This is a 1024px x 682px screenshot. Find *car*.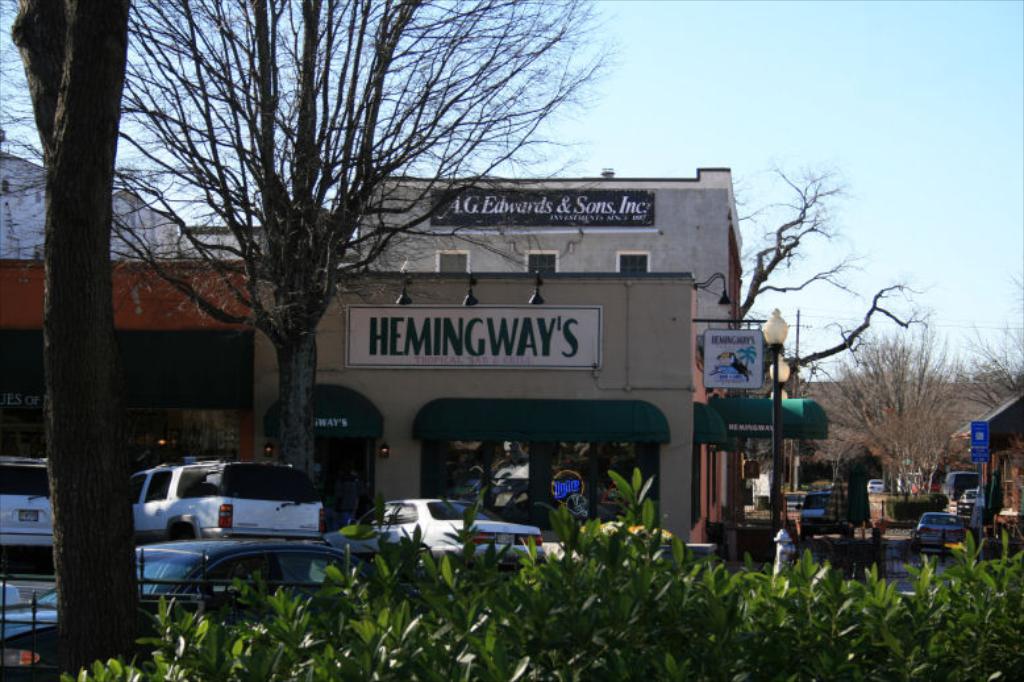
Bounding box: (x1=0, y1=531, x2=371, y2=681).
